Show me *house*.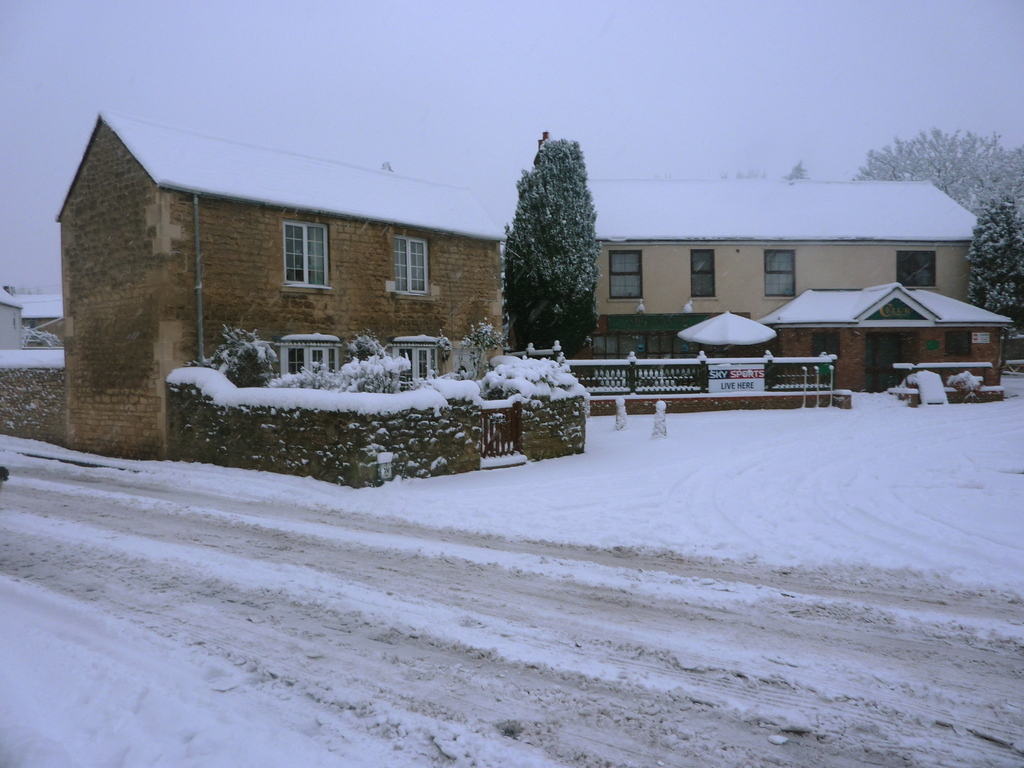
*house* is here: (673,303,789,405).
